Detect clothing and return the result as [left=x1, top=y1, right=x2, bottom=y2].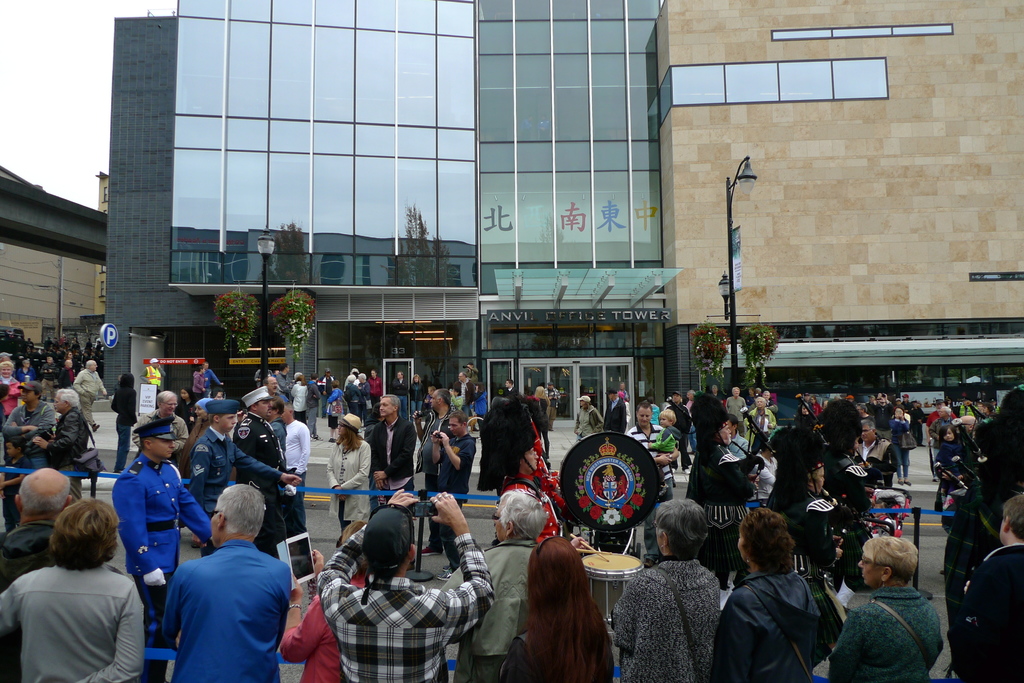
[left=452, top=379, right=478, bottom=421].
